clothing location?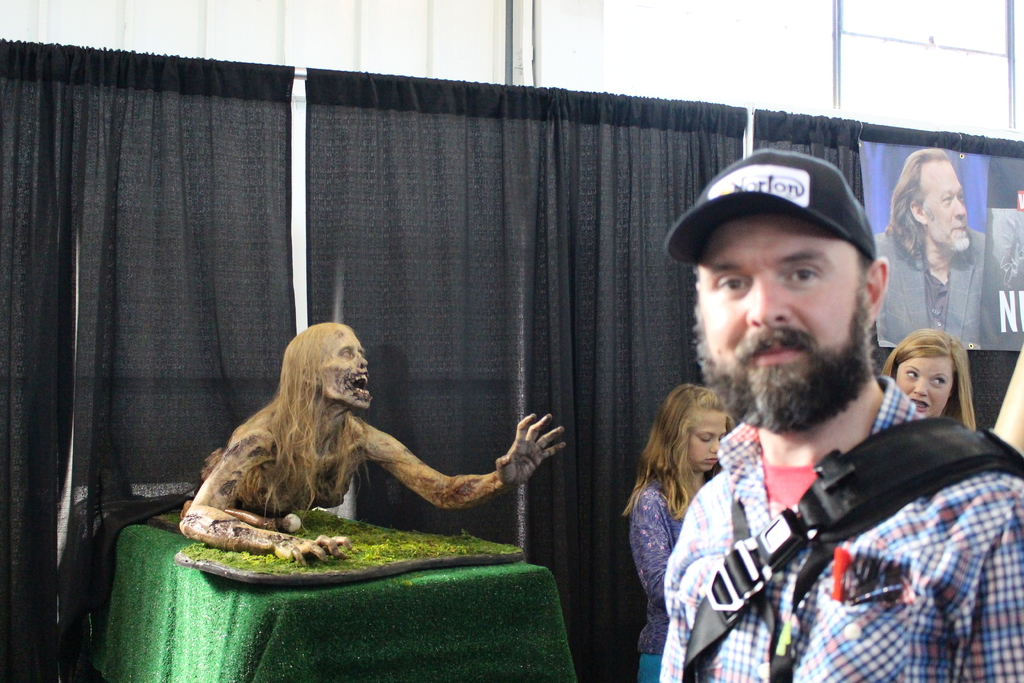
region(633, 472, 724, 679)
